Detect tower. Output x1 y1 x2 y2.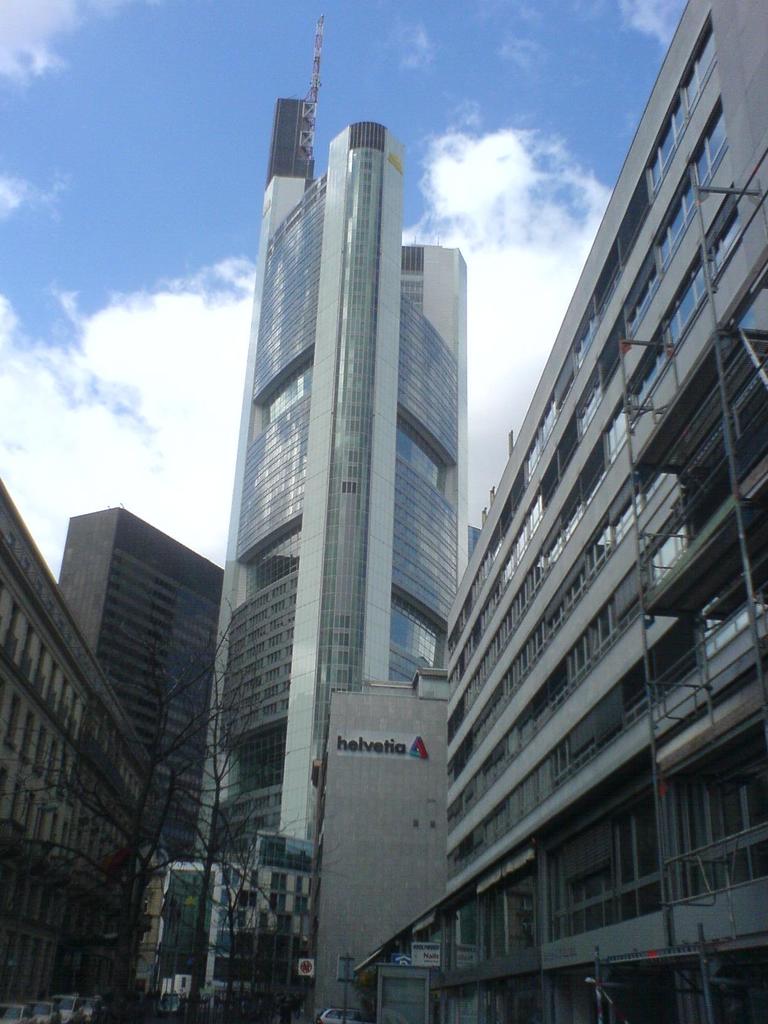
217 61 499 861.
